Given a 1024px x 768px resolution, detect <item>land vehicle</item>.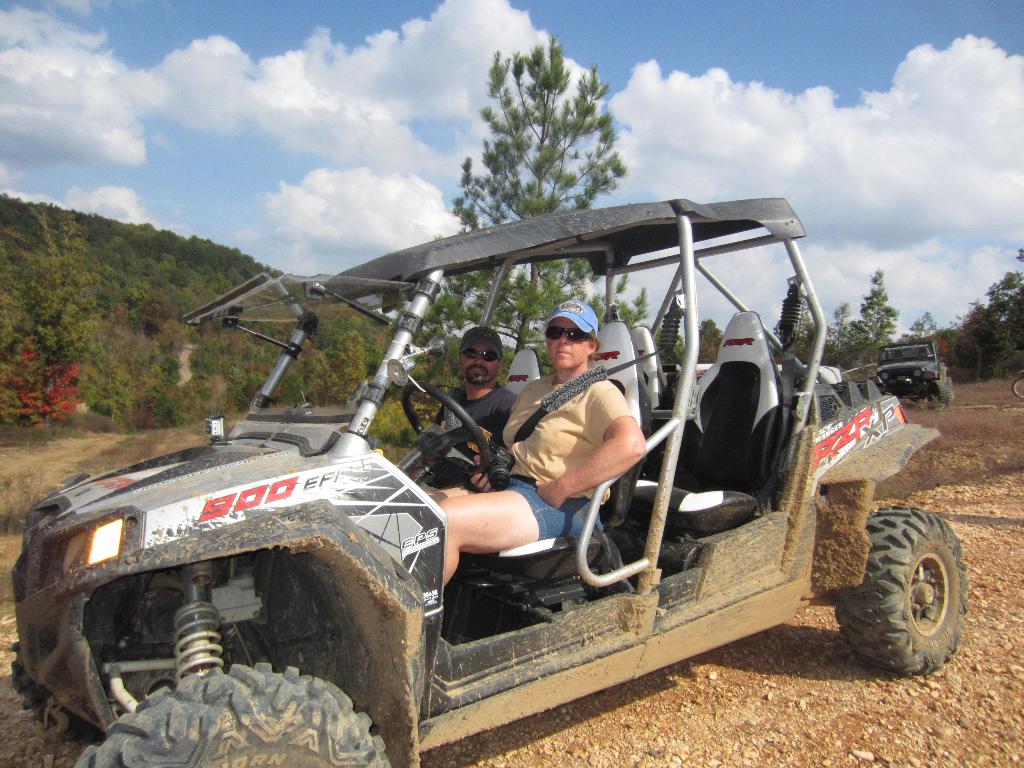
box=[90, 195, 1023, 753].
